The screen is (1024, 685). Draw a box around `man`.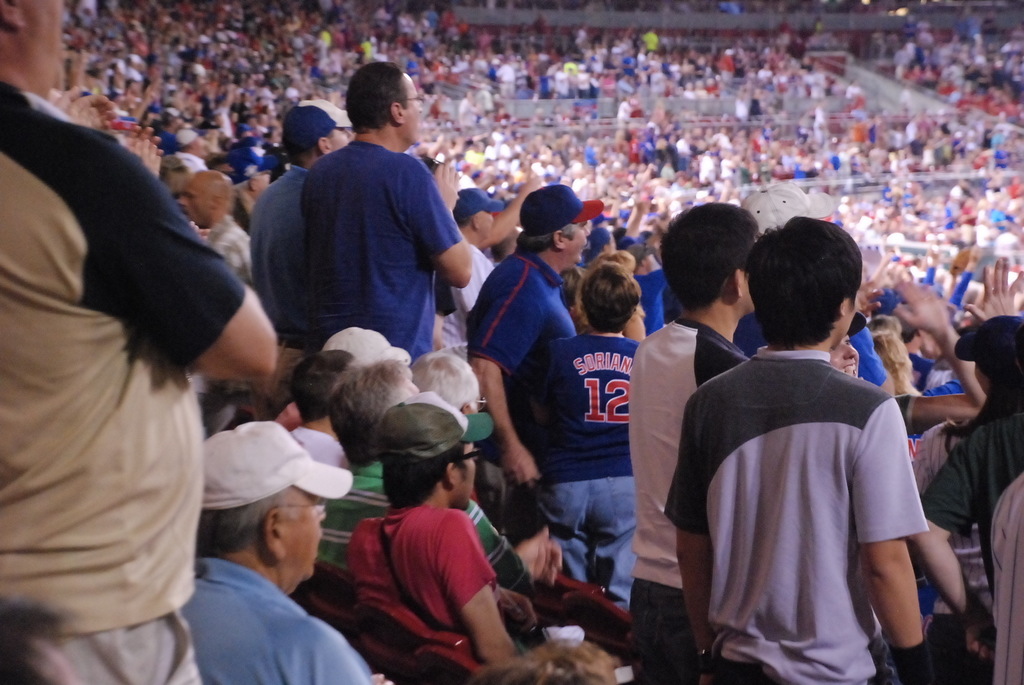
[180, 421, 397, 684].
